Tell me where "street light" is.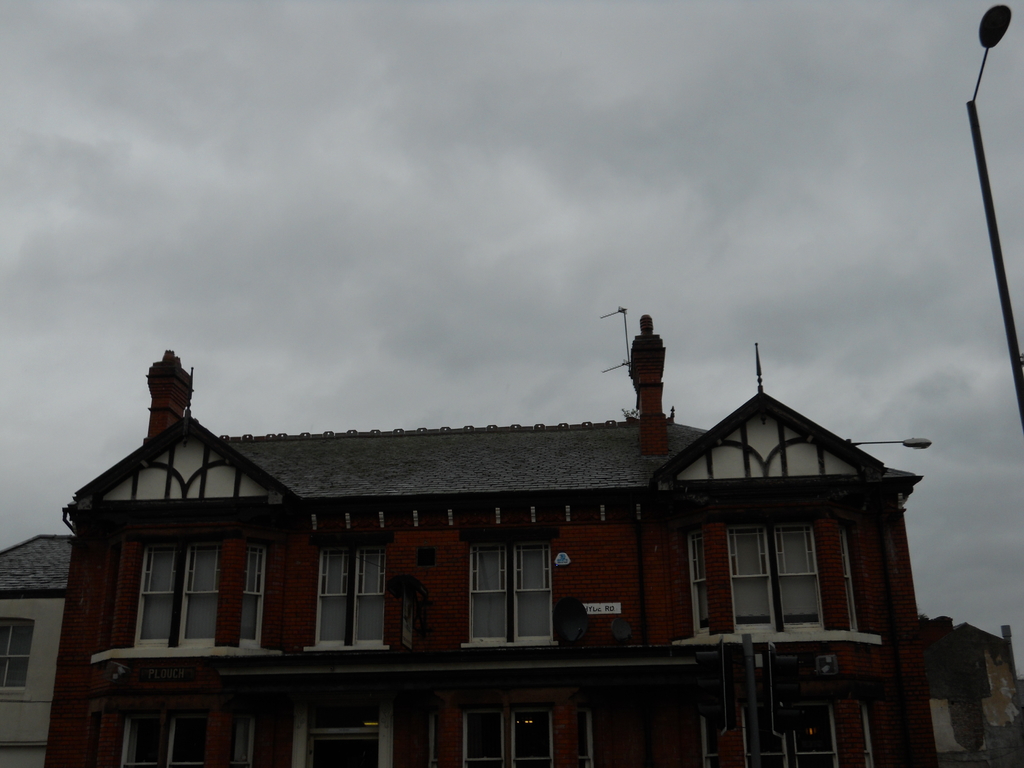
"street light" is at select_region(964, 2, 1023, 435).
